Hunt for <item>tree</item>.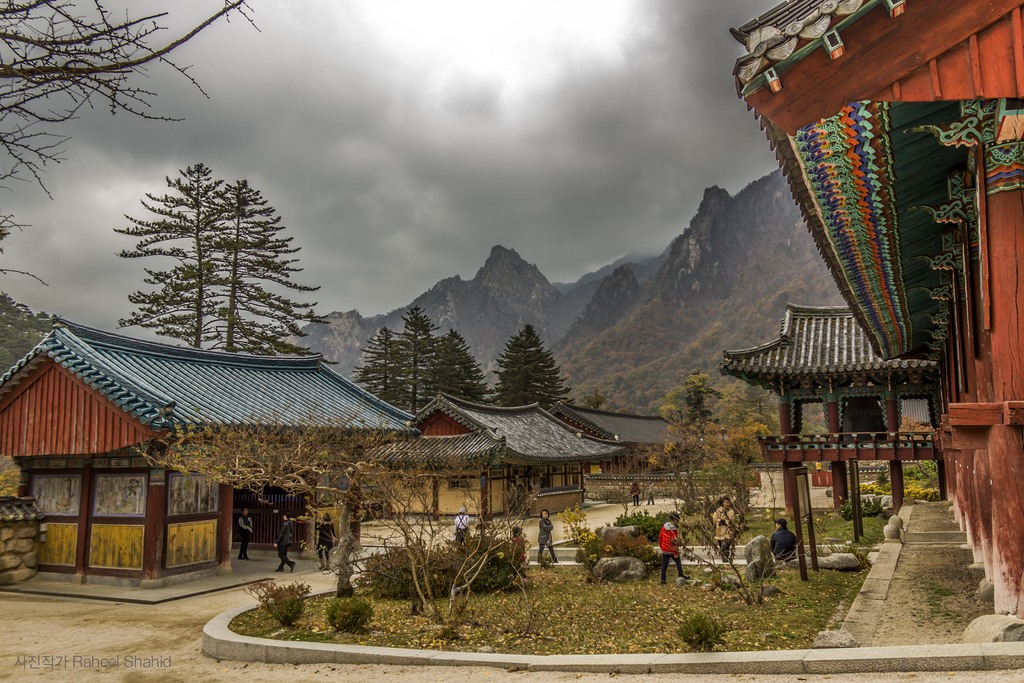
Hunted down at Rect(442, 328, 488, 408).
